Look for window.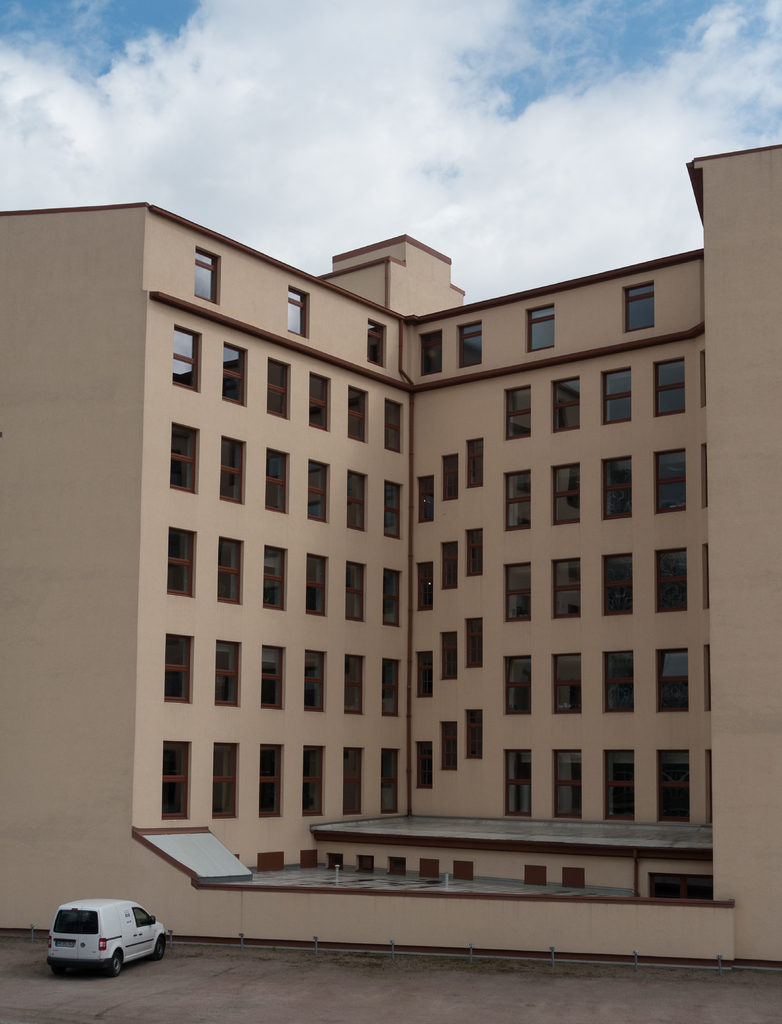
Found: l=348, t=472, r=368, b=532.
